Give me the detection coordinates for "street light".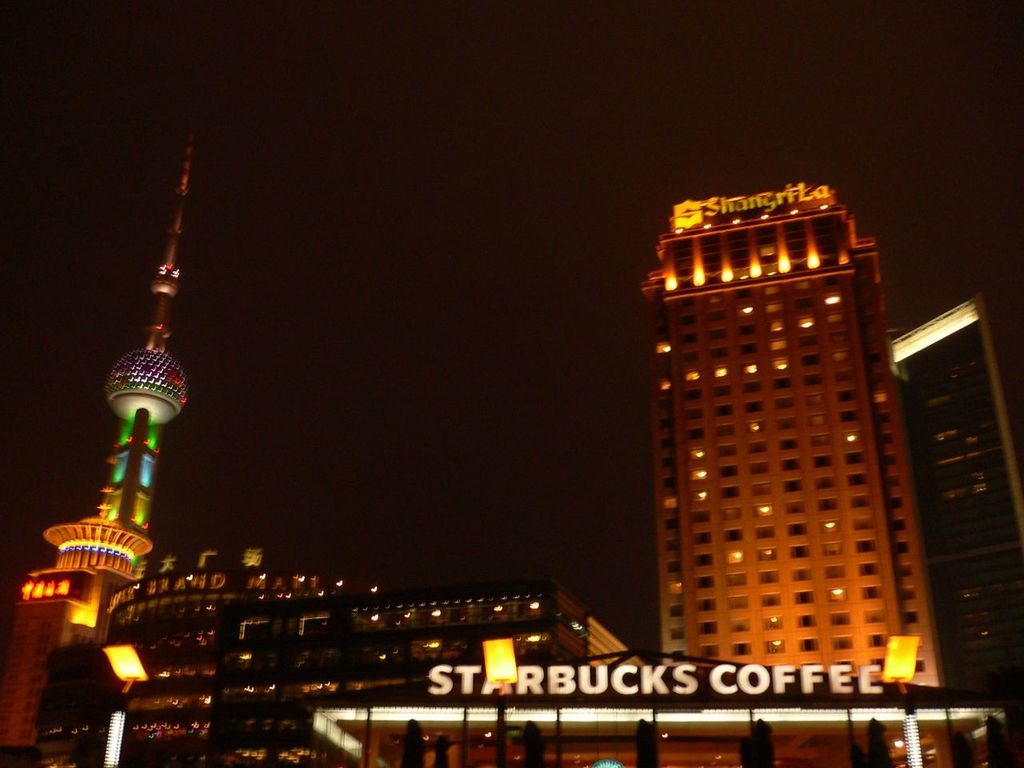
104/642/158/767.
